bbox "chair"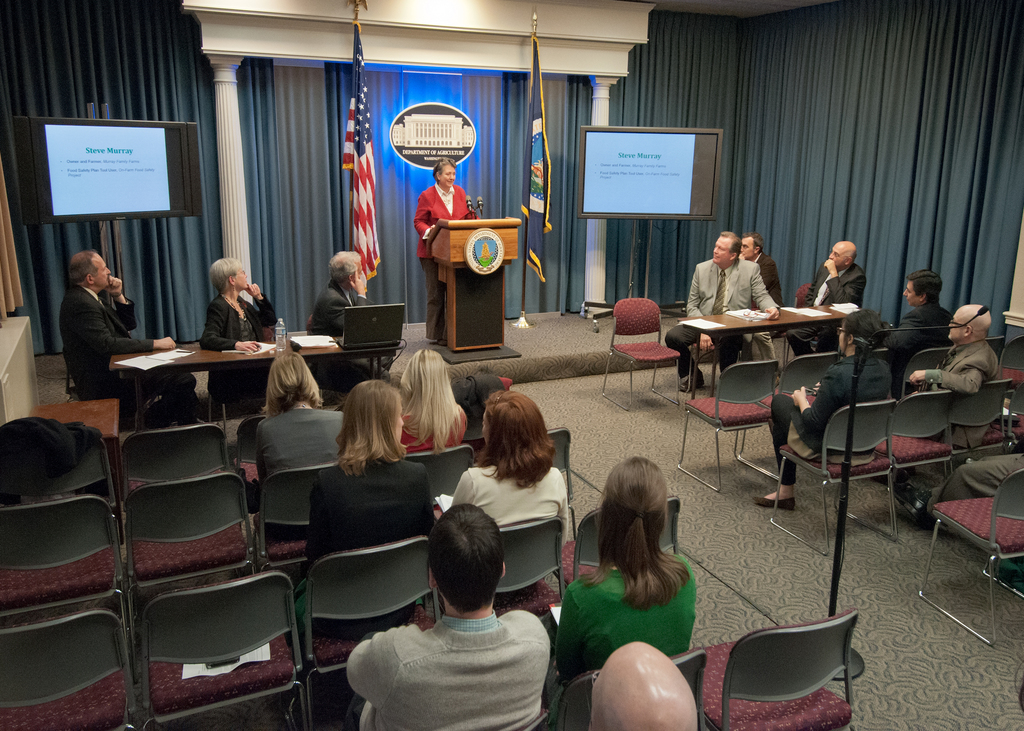
rect(122, 421, 237, 507)
